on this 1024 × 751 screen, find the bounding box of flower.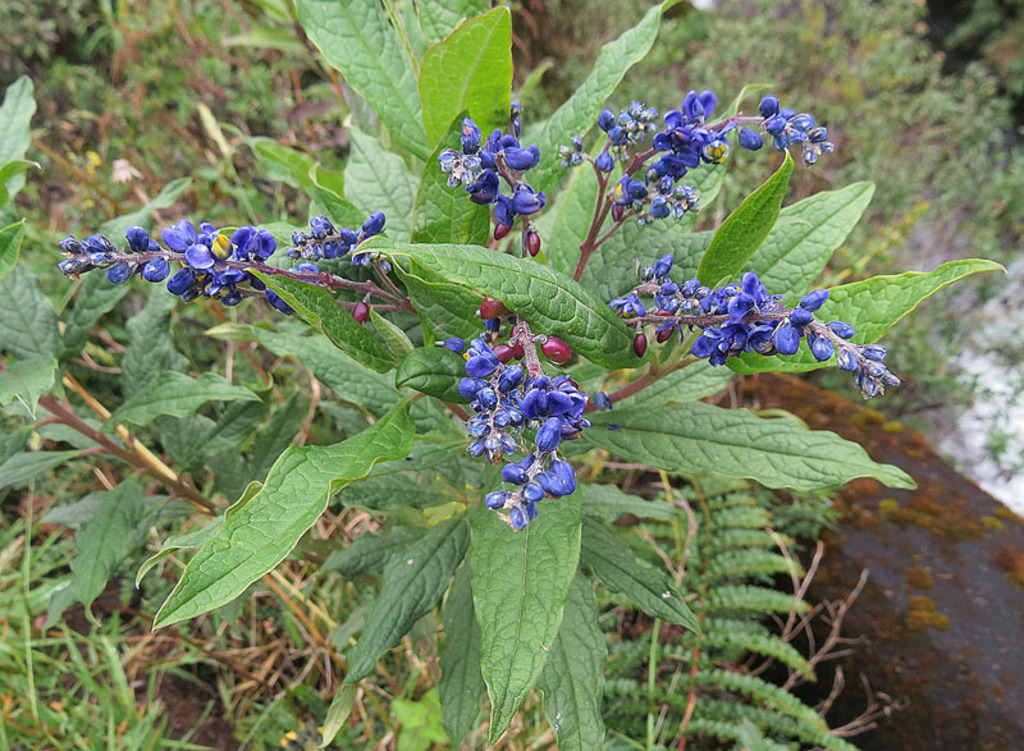
Bounding box: region(438, 123, 548, 244).
